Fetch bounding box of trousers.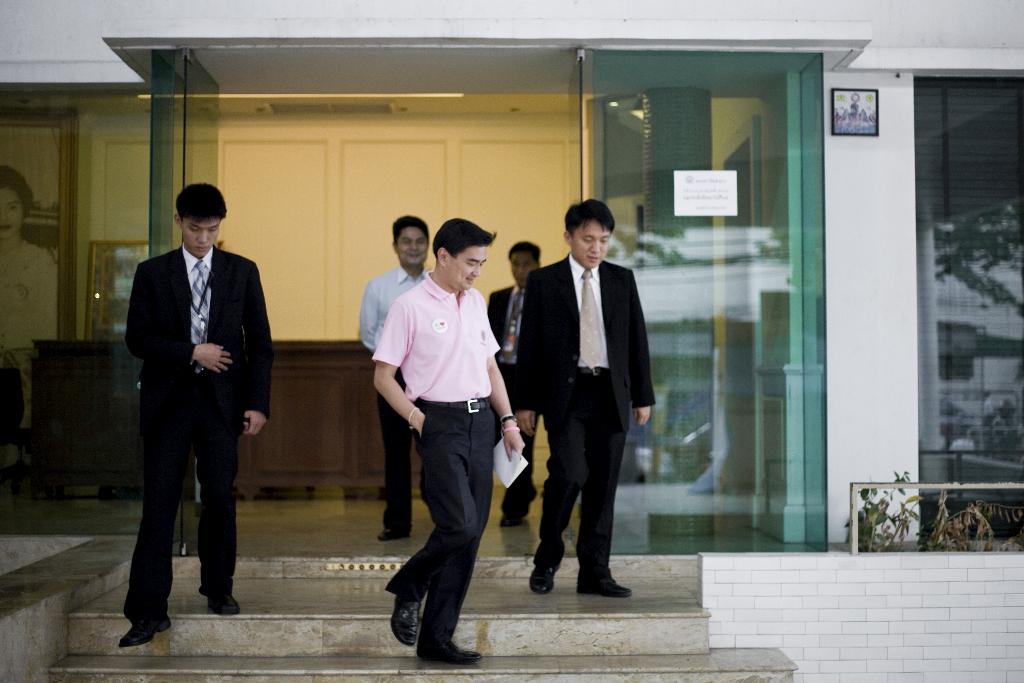
Bbox: <bbox>118, 375, 246, 627</bbox>.
